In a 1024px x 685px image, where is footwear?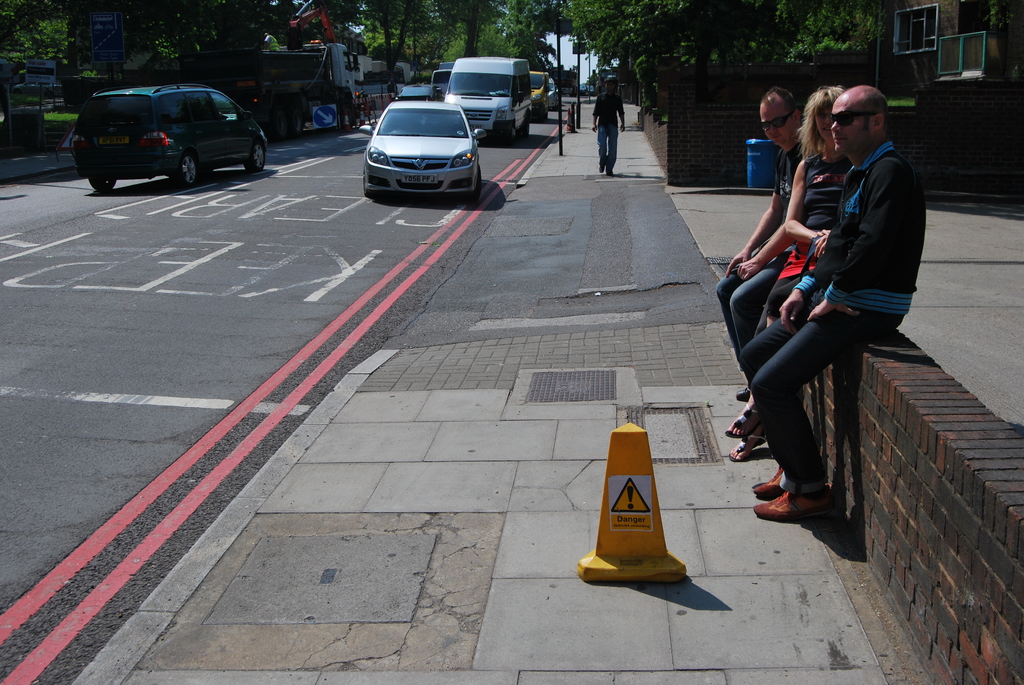
{"x1": 605, "y1": 171, "x2": 614, "y2": 177}.
